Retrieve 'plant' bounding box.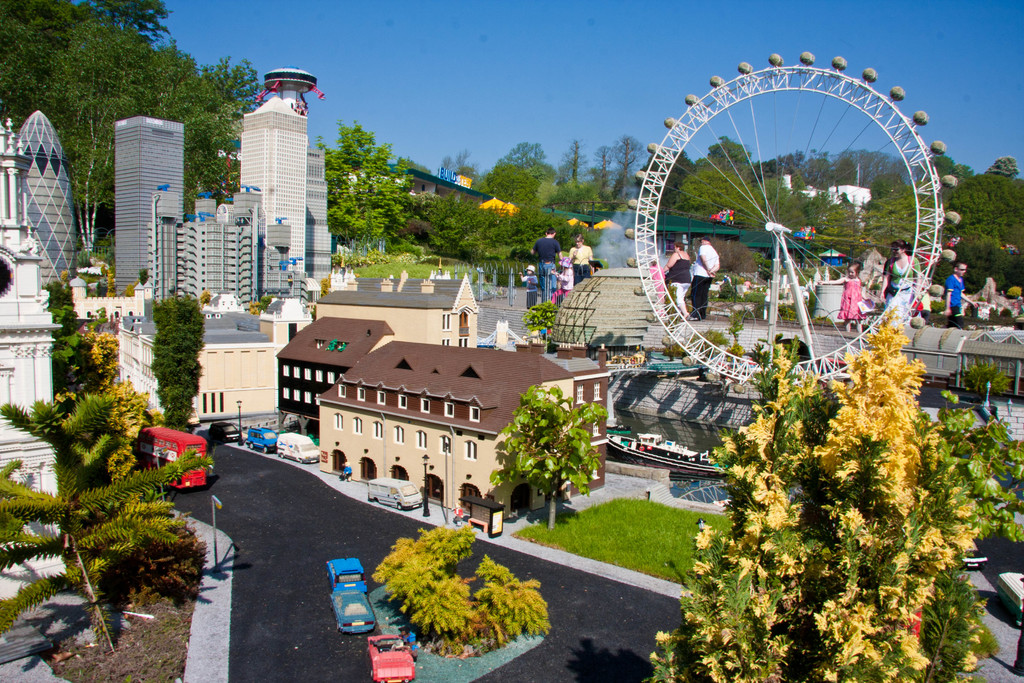
Bounding box: 490:375:611:509.
